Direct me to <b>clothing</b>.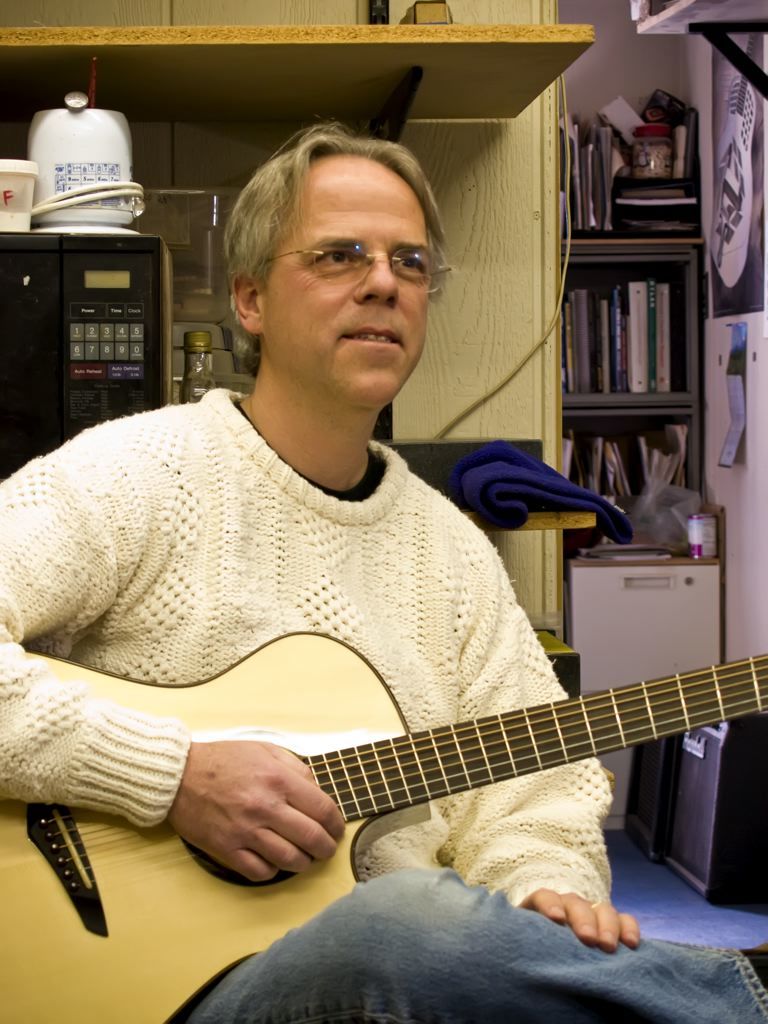
Direction: <box>0,384,767,1023</box>.
